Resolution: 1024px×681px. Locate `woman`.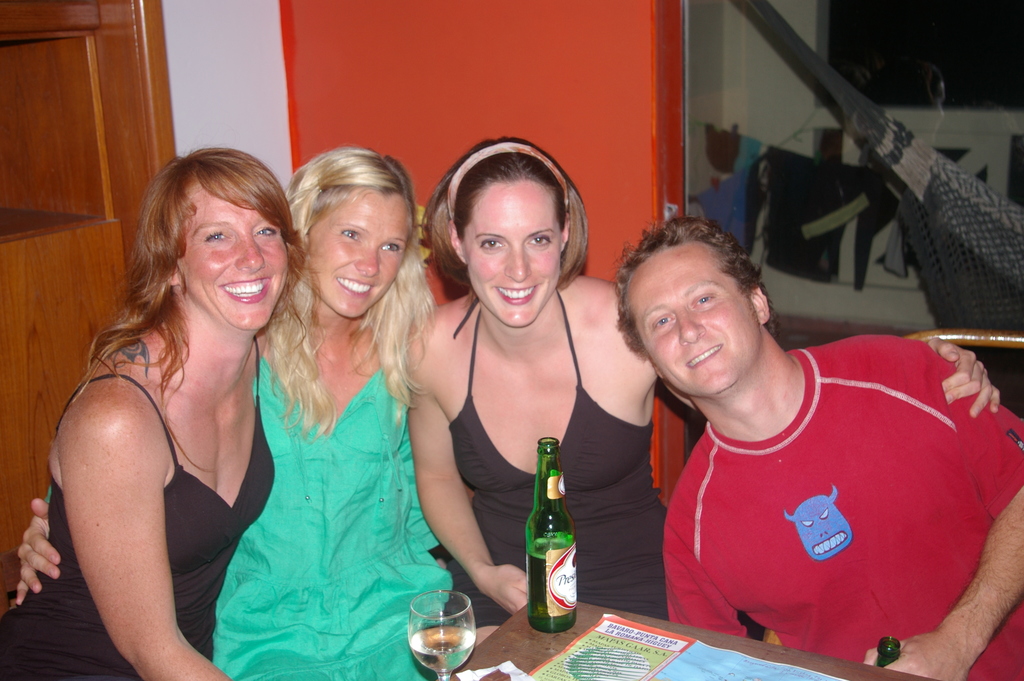
Rect(10, 144, 449, 680).
